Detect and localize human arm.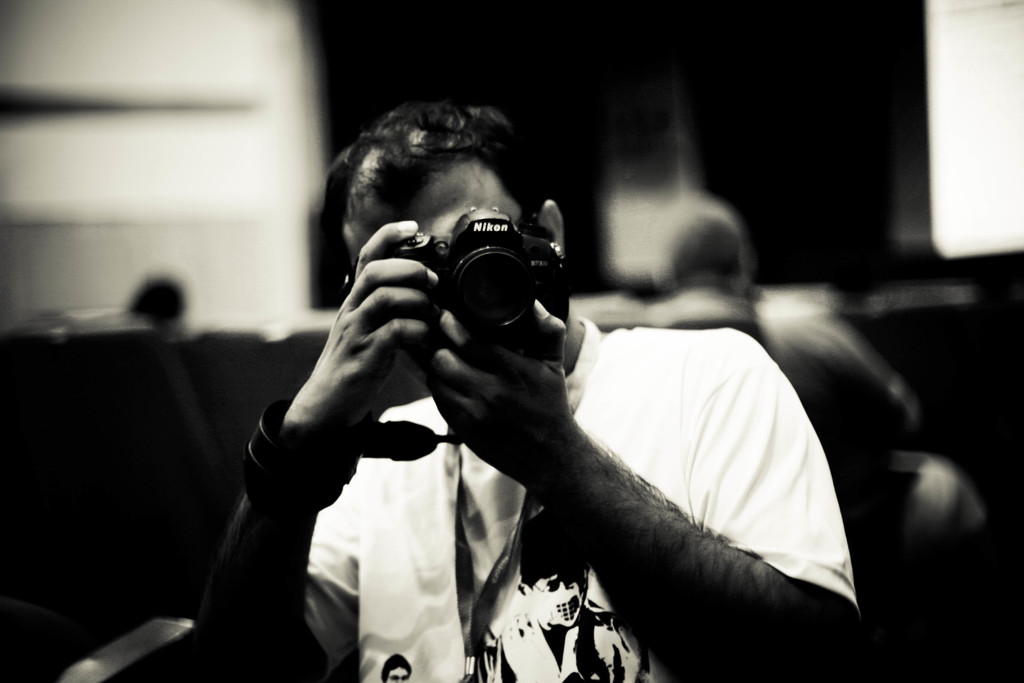
Localized at BBox(428, 298, 865, 682).
